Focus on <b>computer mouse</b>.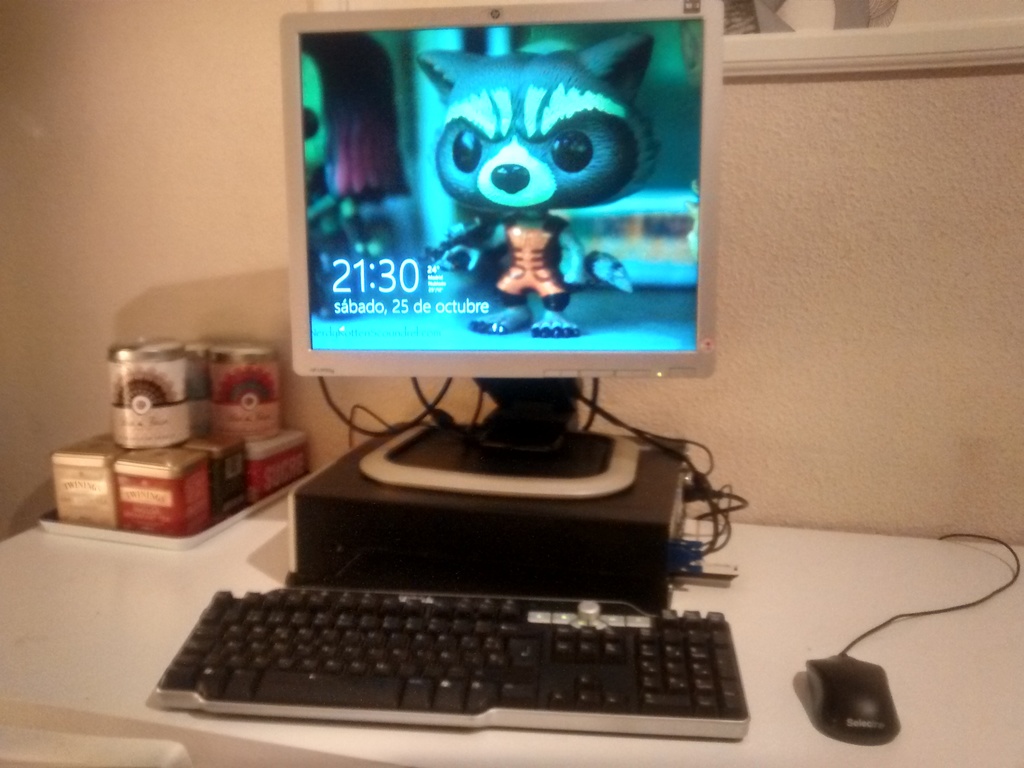
Focused at (800, 648, 904, 746).
